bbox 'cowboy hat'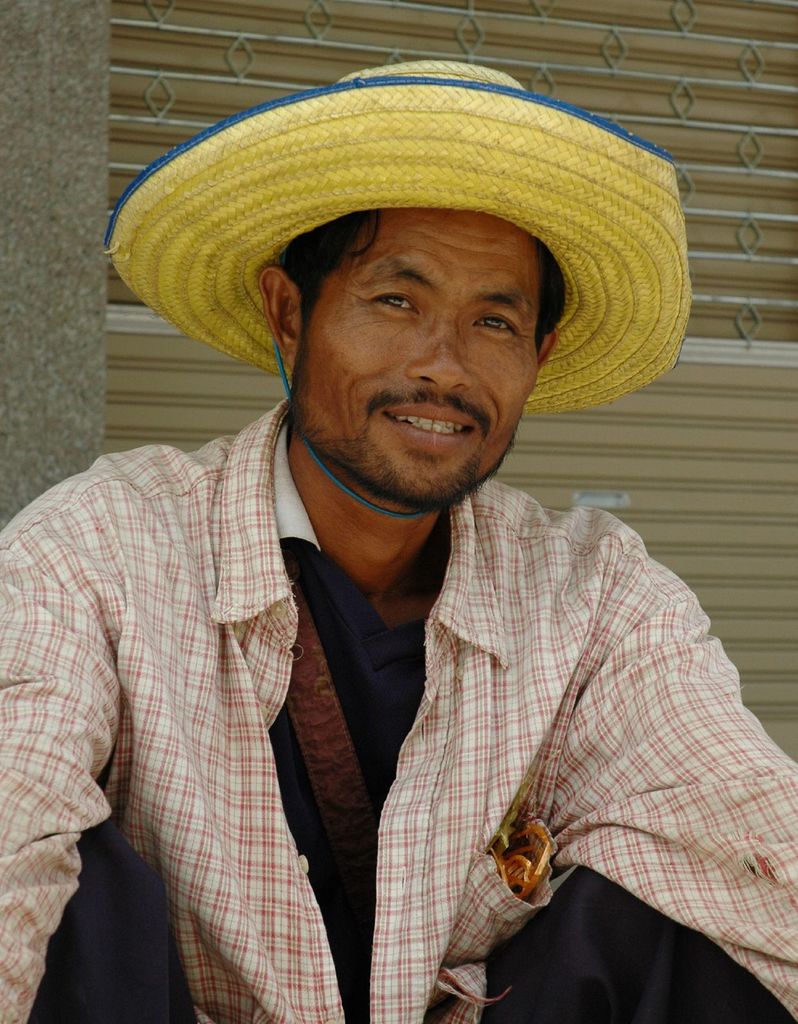
[x1=116, y1=63, x2=696, y2=419]
